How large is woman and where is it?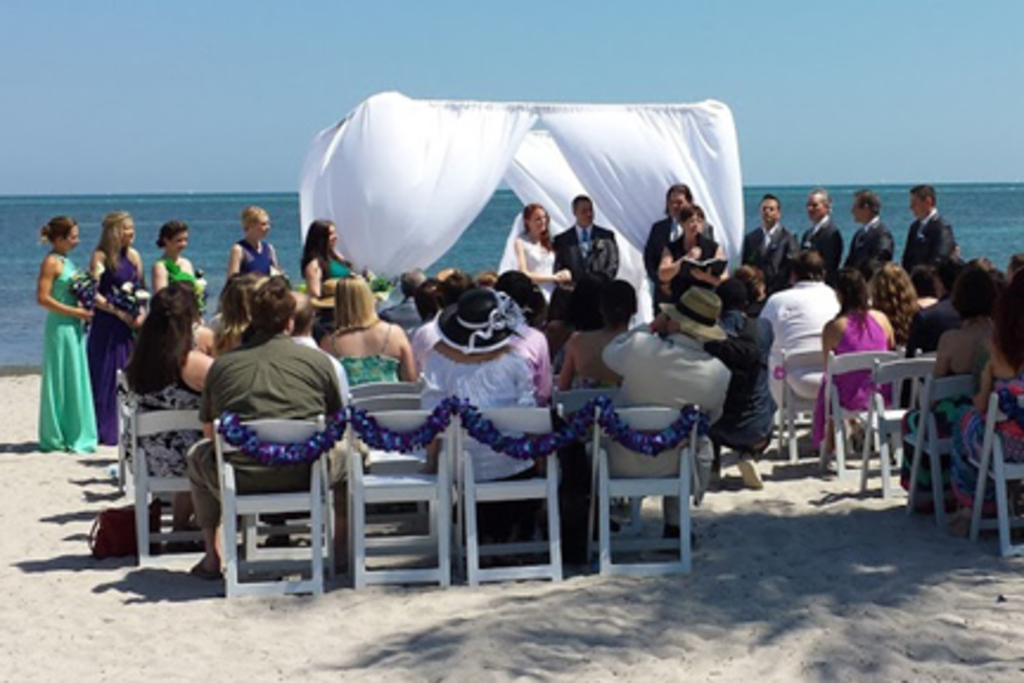
Bounding box: 877 258 932 360.
